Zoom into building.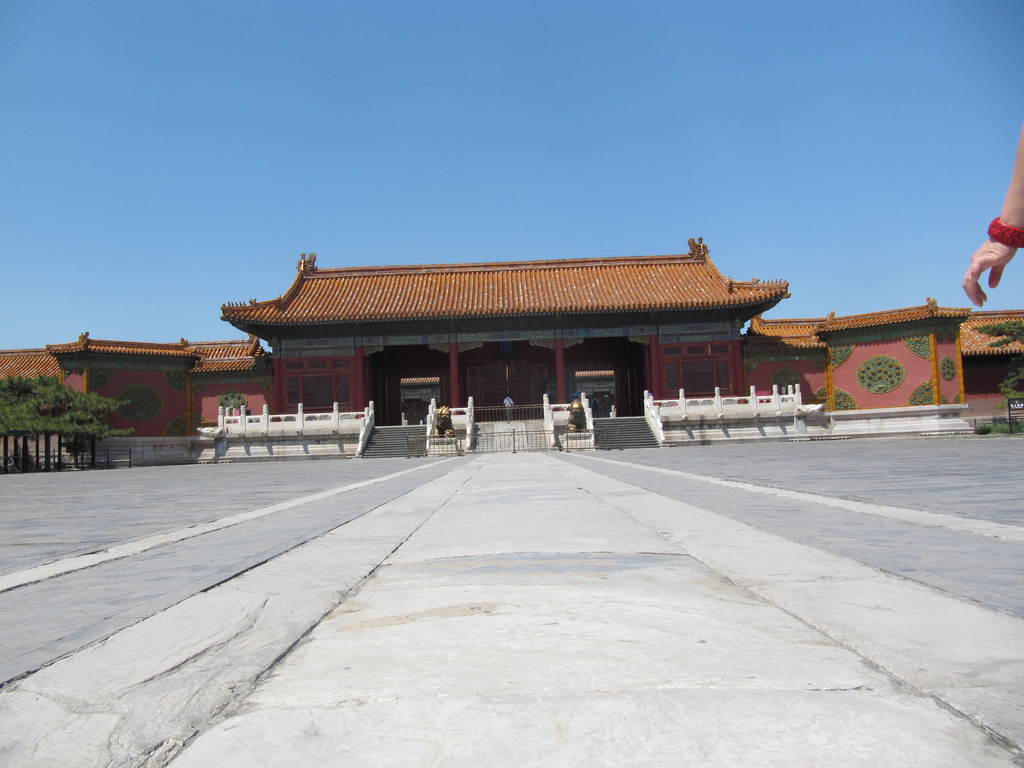
Zoom target: 0 232 1023 471.
